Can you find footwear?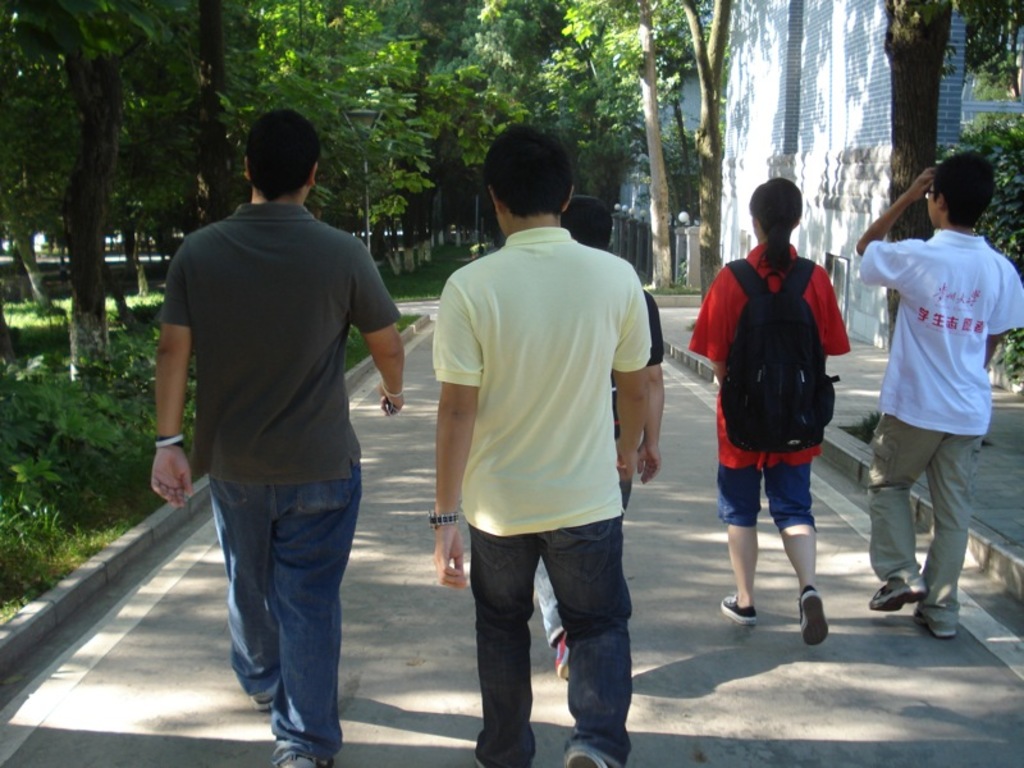
Yes, bounding box: detection(721, 591, 759, 627).
